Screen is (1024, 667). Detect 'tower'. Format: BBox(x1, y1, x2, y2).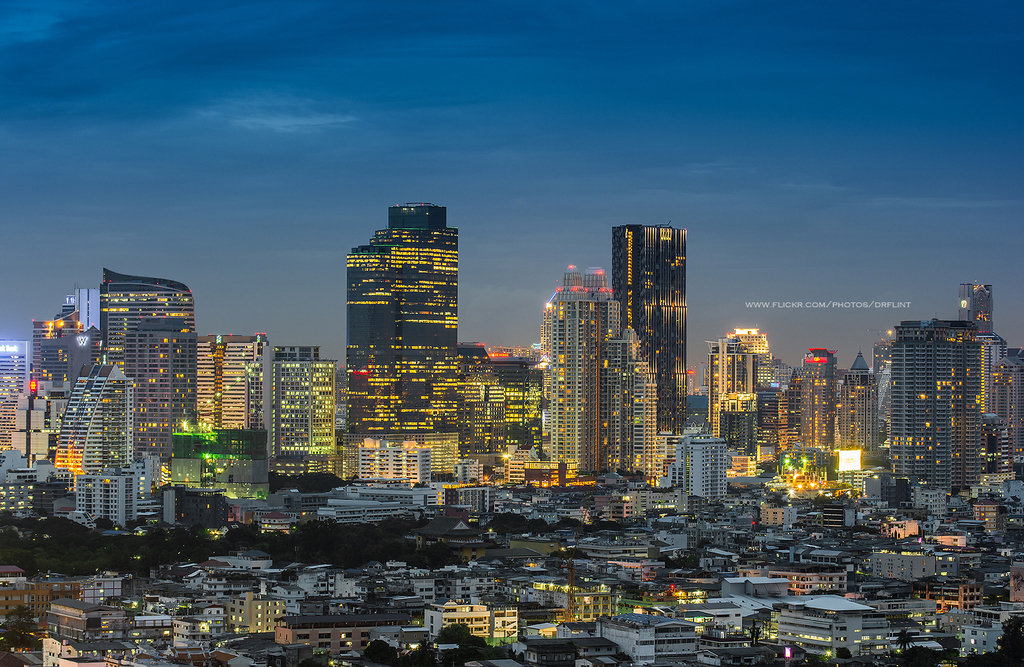
BBox(602, 317, 655, 475).
